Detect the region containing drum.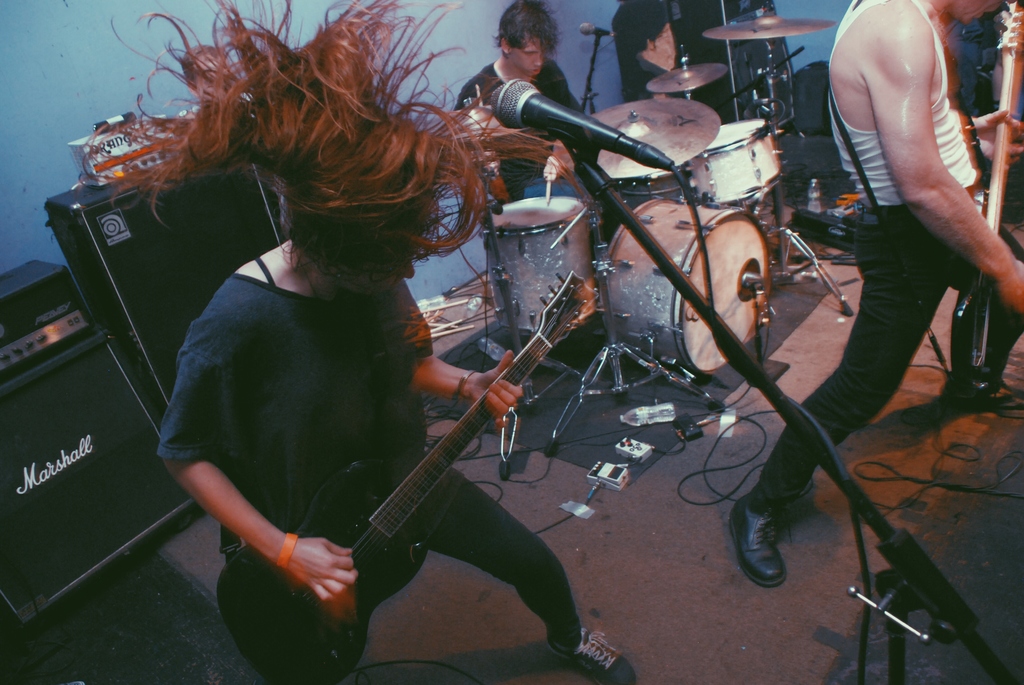
480,196,601,336.
